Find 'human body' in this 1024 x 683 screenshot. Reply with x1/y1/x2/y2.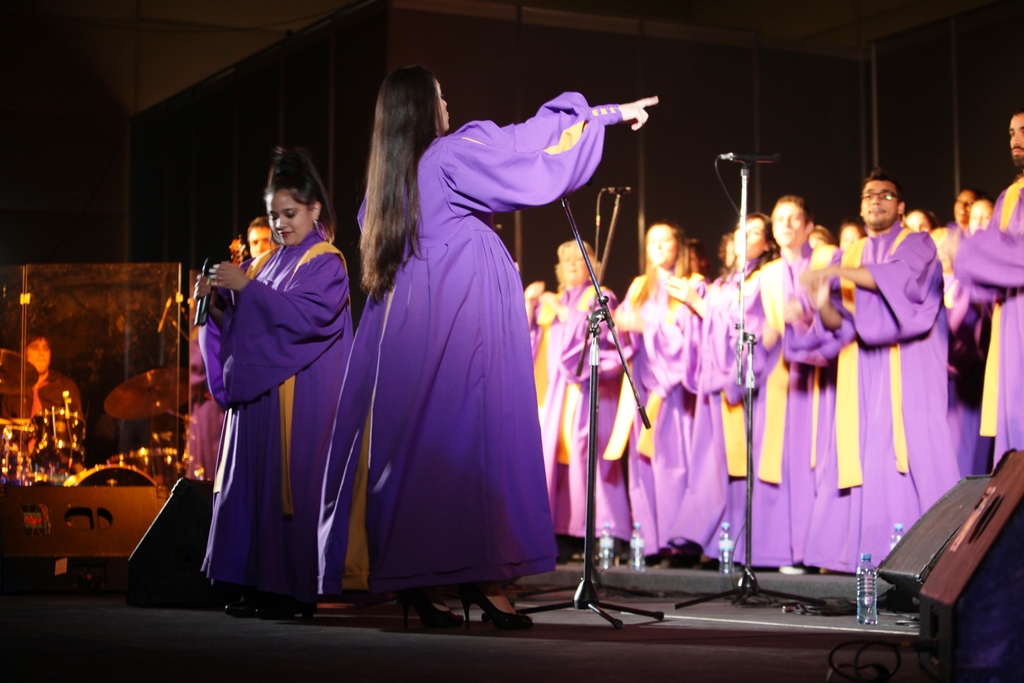
191/322/230/491.
